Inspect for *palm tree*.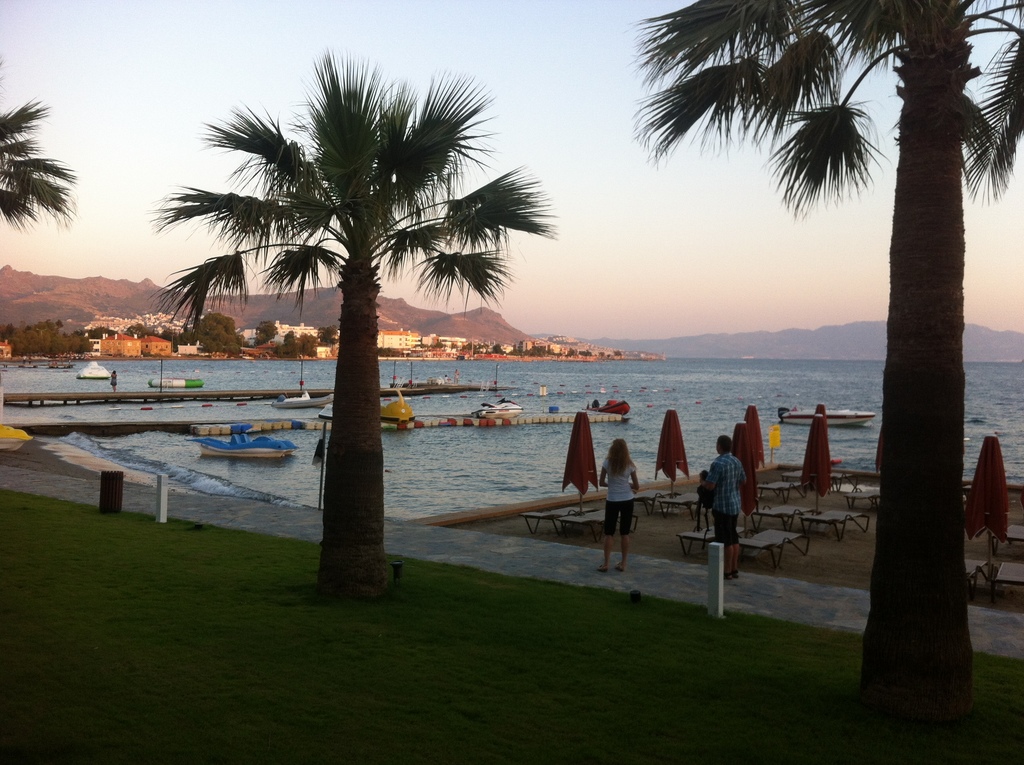
Inspection: x1=0, y1=104, x2=67, y2=239.
